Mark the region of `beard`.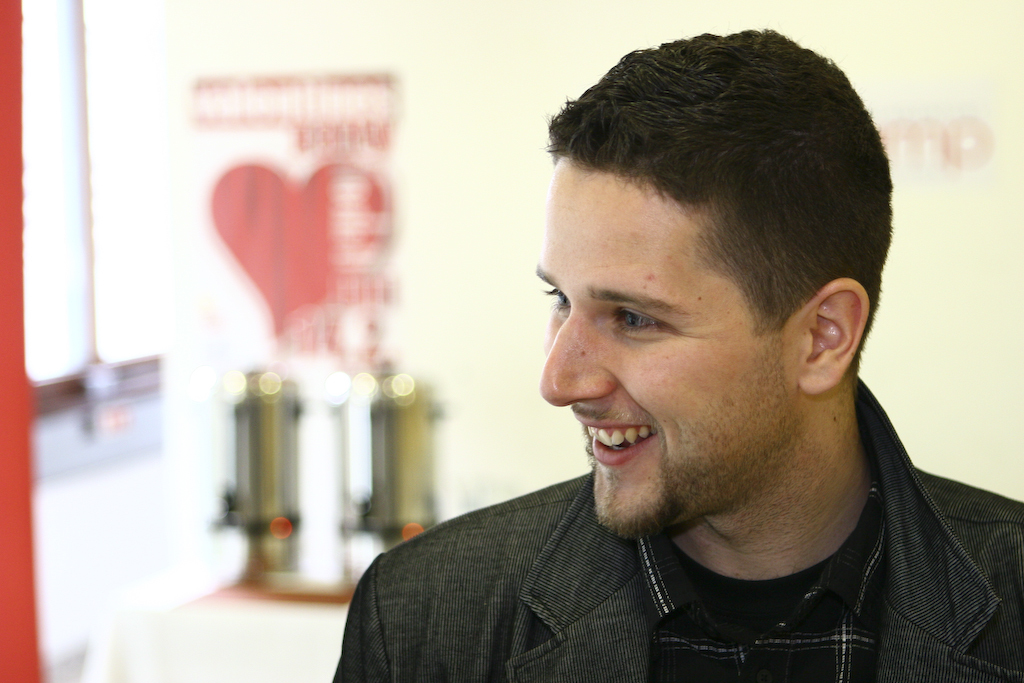
Region: [x1=595, y1=445, x2=701, y2=545].
